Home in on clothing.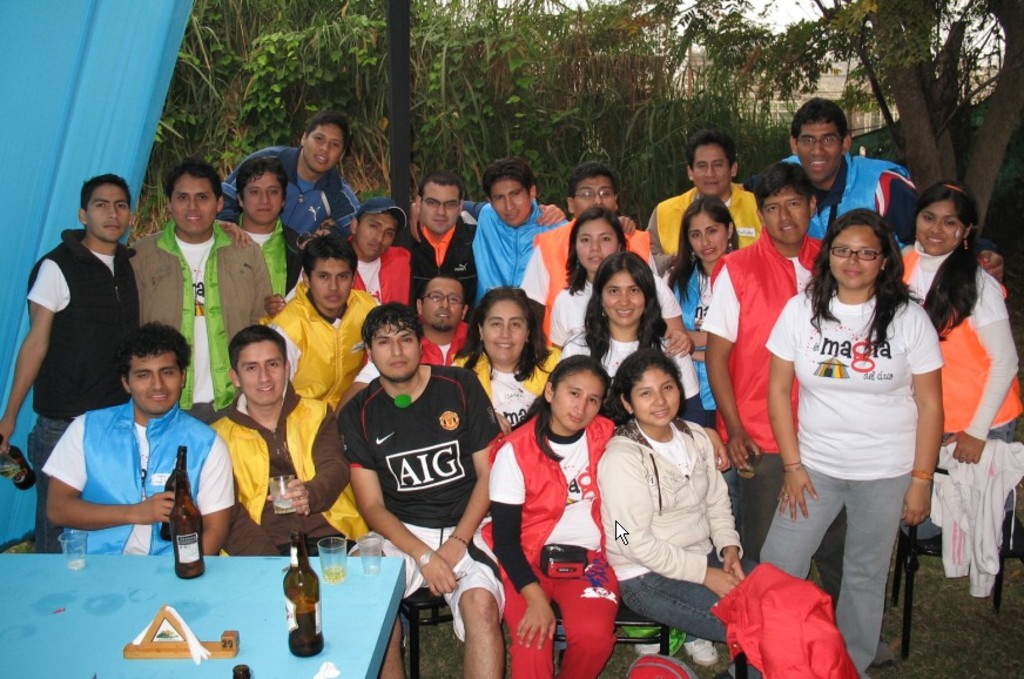
Homed in at (665,251,745,557).
